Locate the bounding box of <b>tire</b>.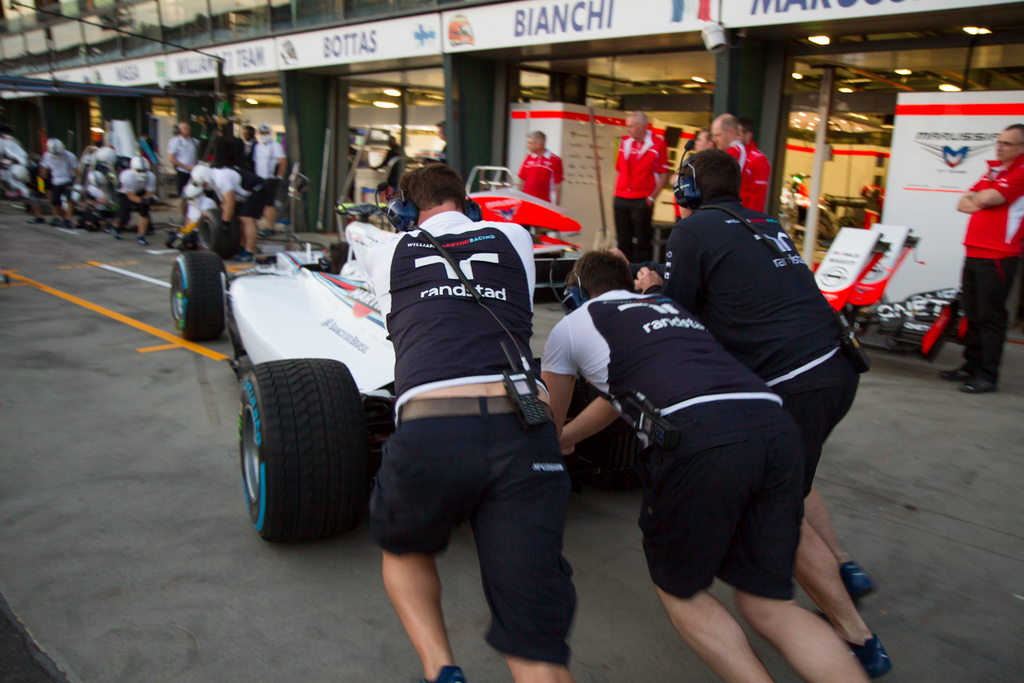
Bounding box: [167, 247, 231, 337].
